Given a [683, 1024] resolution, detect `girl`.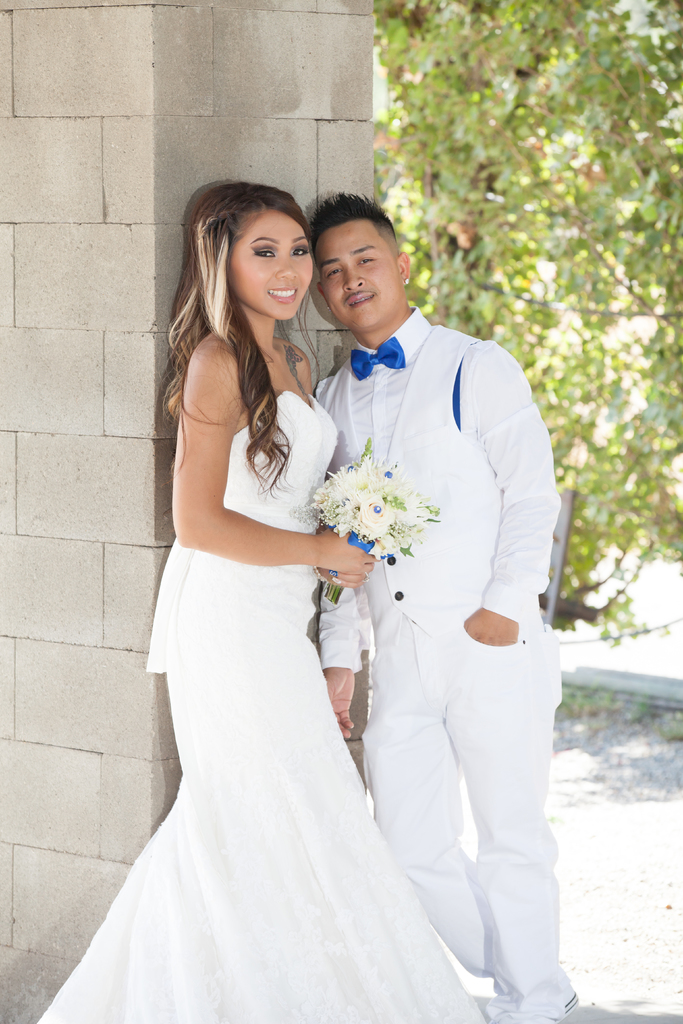
locate(35, 180, 486, 1023).
